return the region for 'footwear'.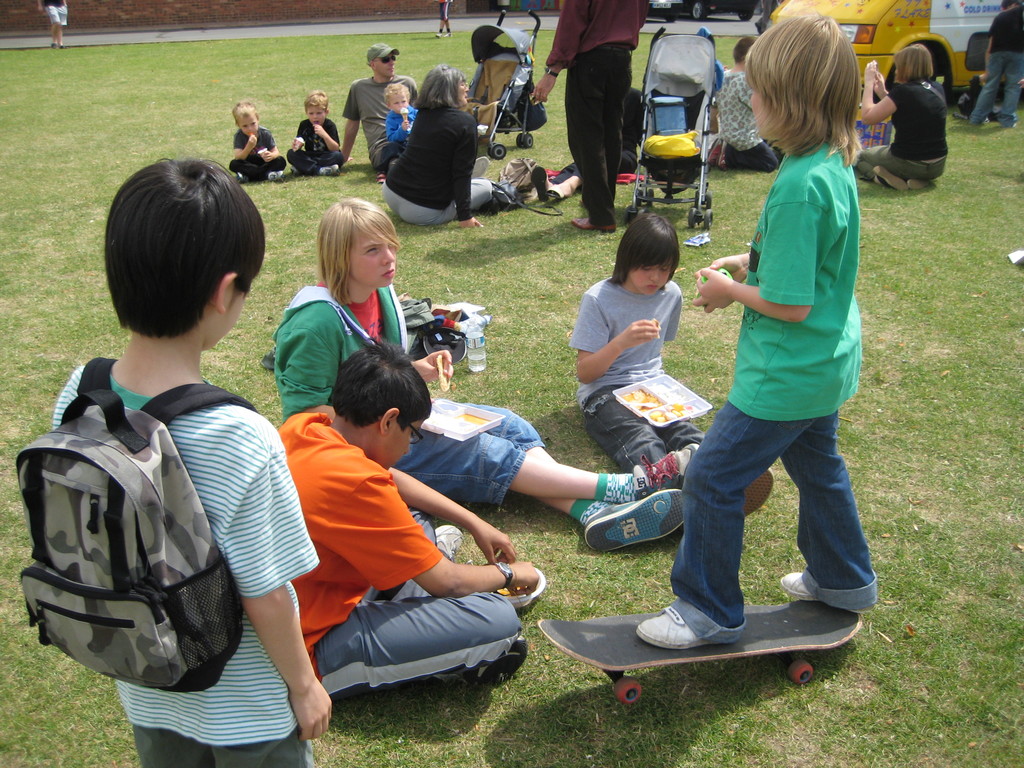
531,163,547,201.
